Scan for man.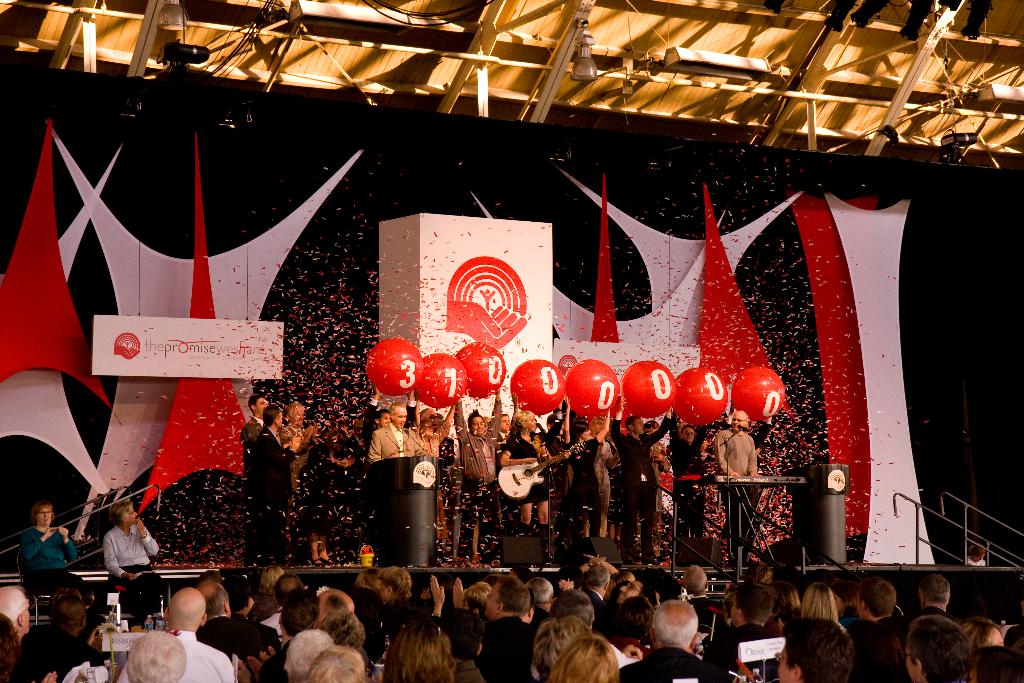
Scan result: (248, 409, 296, 561).
